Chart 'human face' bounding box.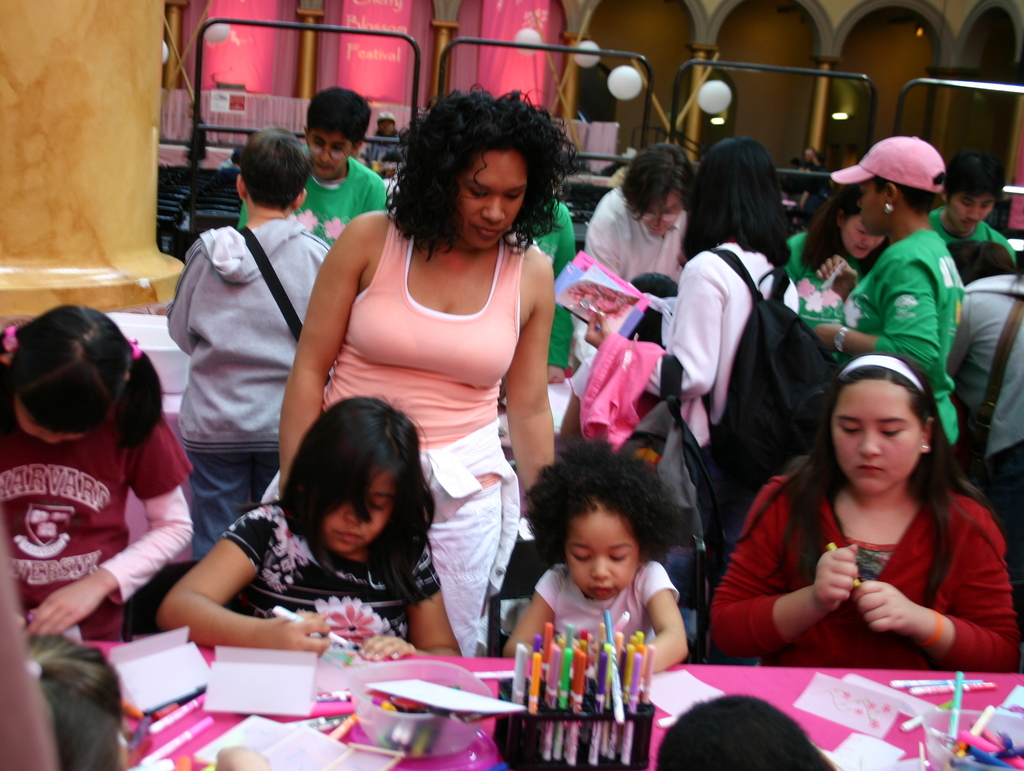
Charted: BBox(639, 186, 681, 231).
